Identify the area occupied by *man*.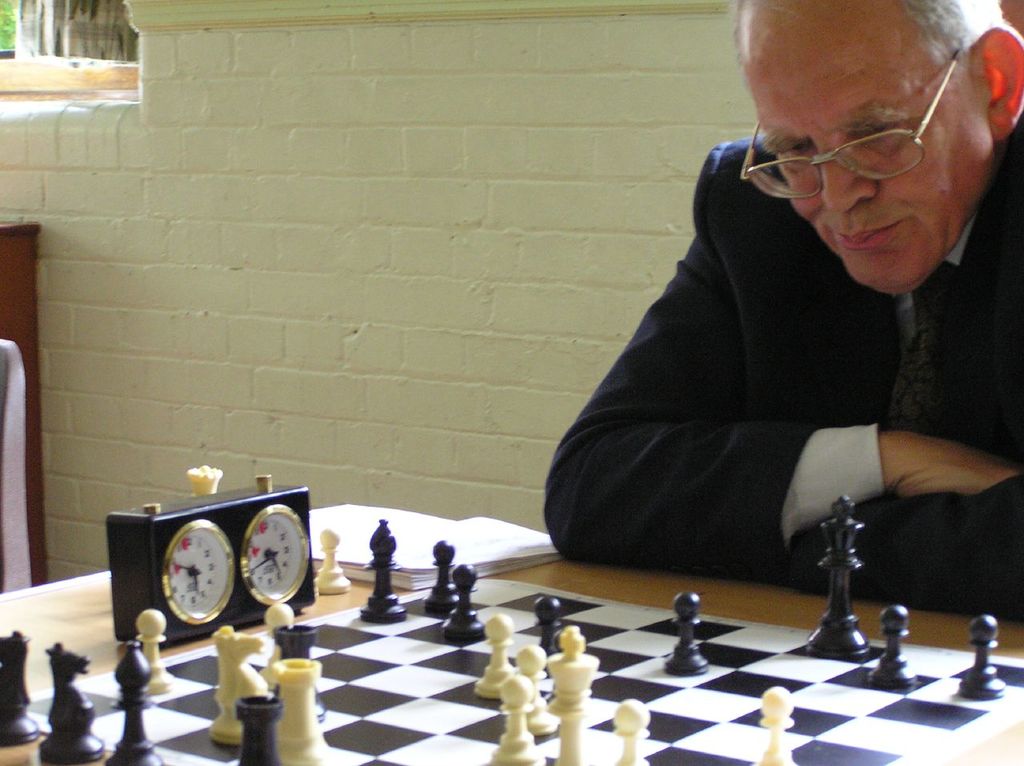
Area: pyautogui.locateOnScreen(537, 8, 1017, 616).
